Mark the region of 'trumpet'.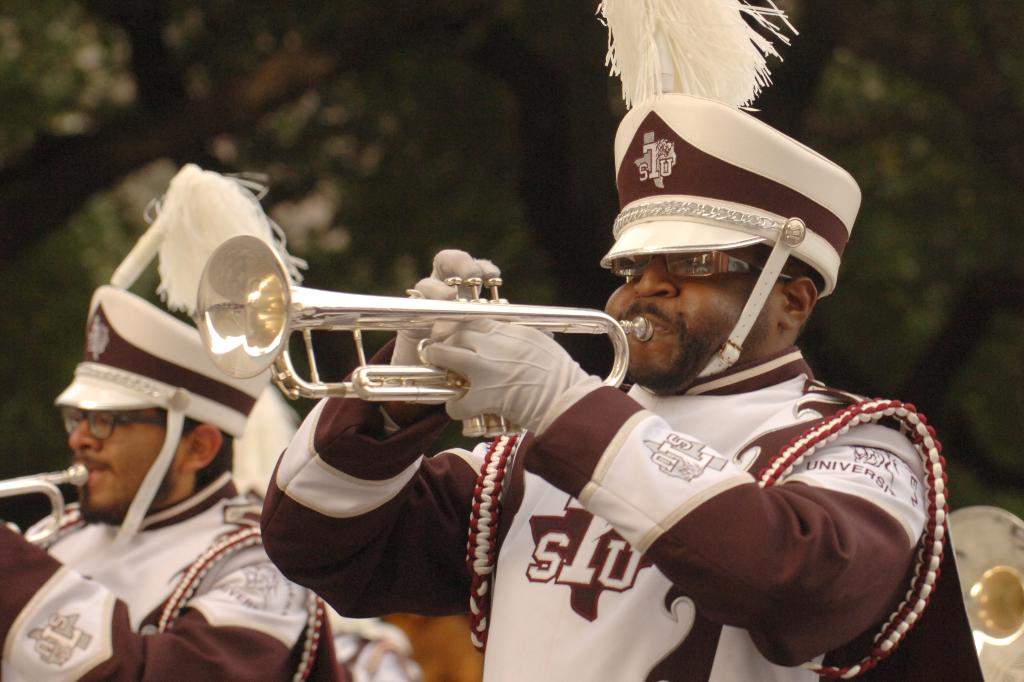
Region: 0, 462, 92, 551.
